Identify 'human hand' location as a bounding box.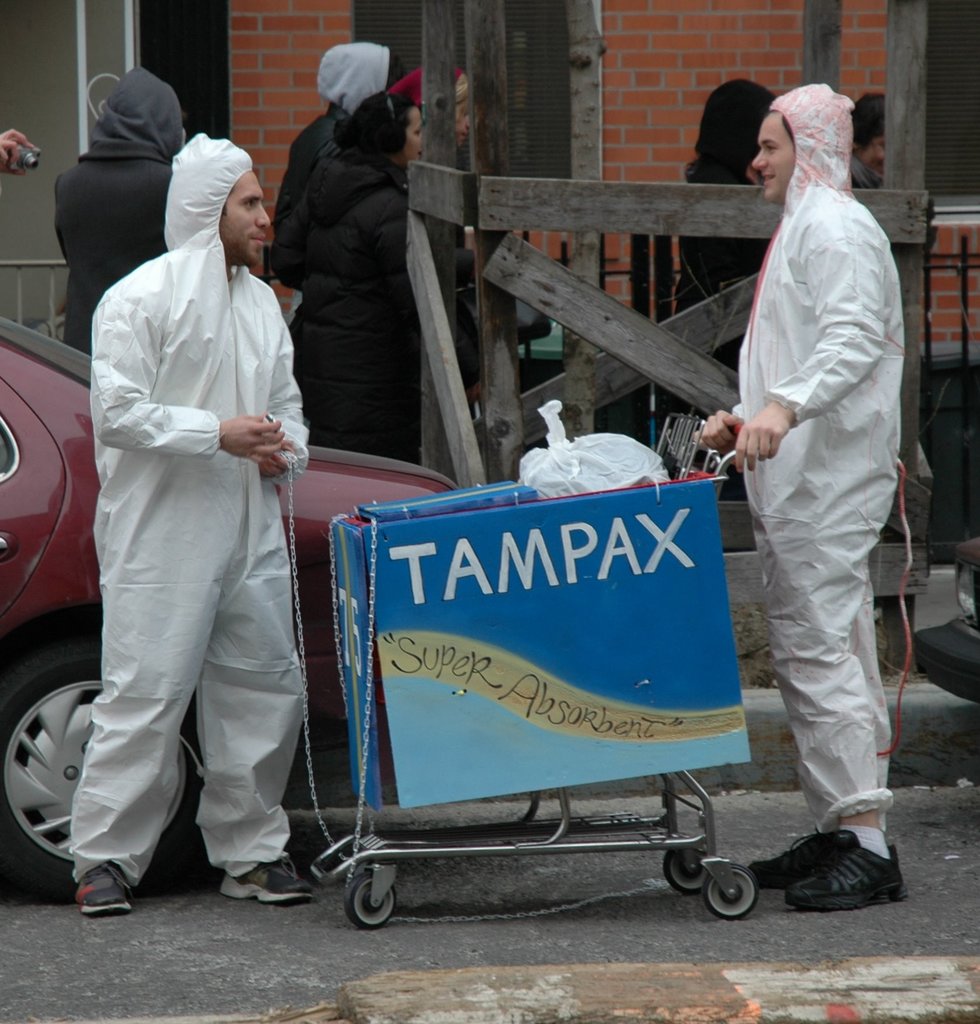
250/444/288/479.
